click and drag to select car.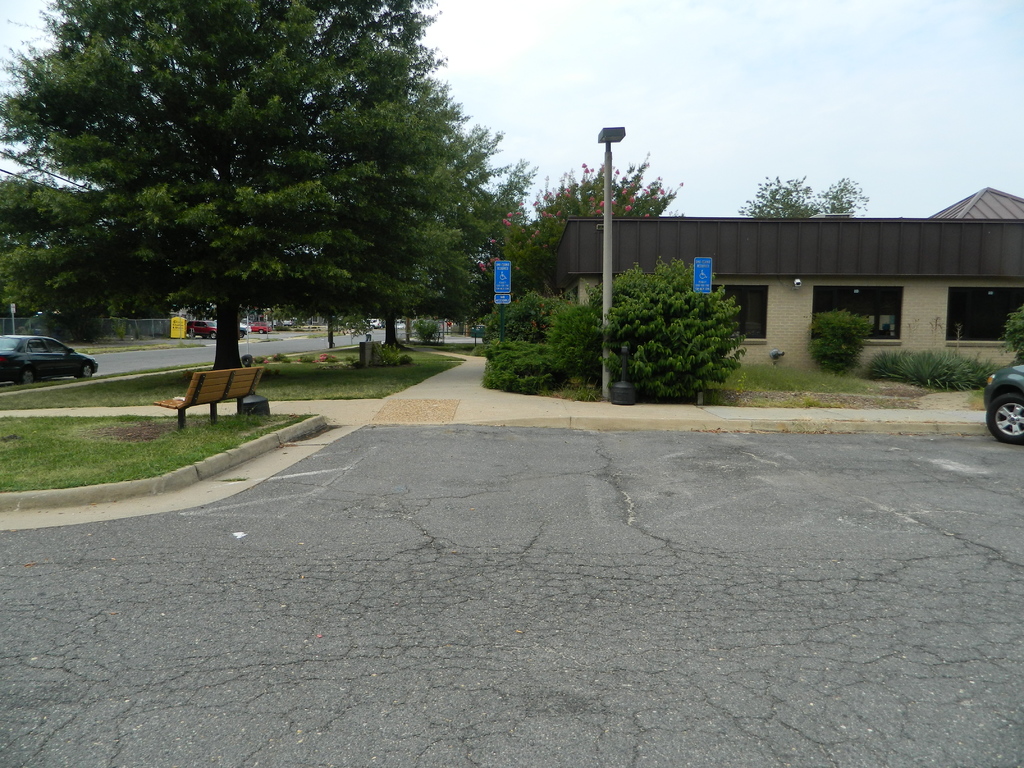
Selection: bbox=[187, 317, 218, 336].
